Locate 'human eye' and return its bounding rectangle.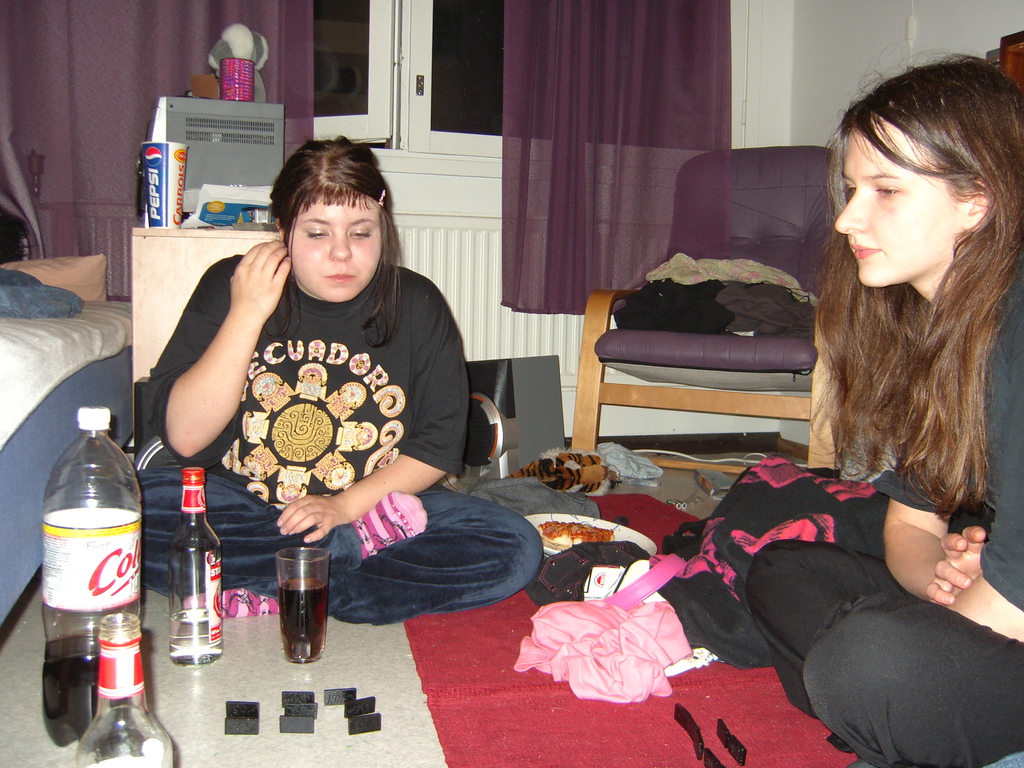
locate(846, 184, 857, 194).
